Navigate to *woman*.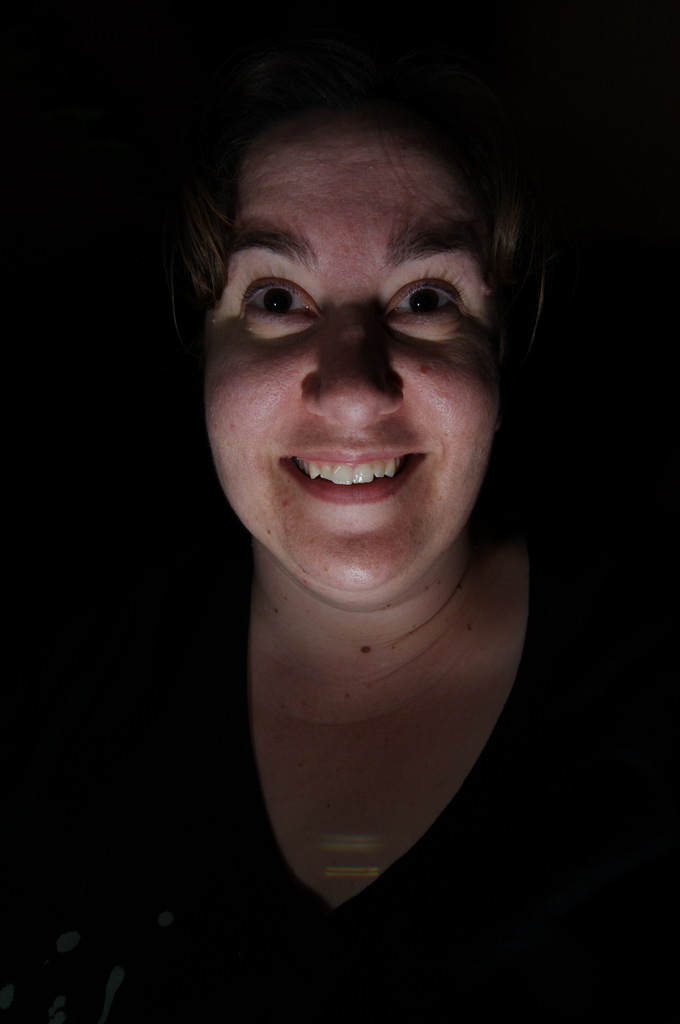
Navigation target: [left=145, top=0, right=594, bottom=973].
